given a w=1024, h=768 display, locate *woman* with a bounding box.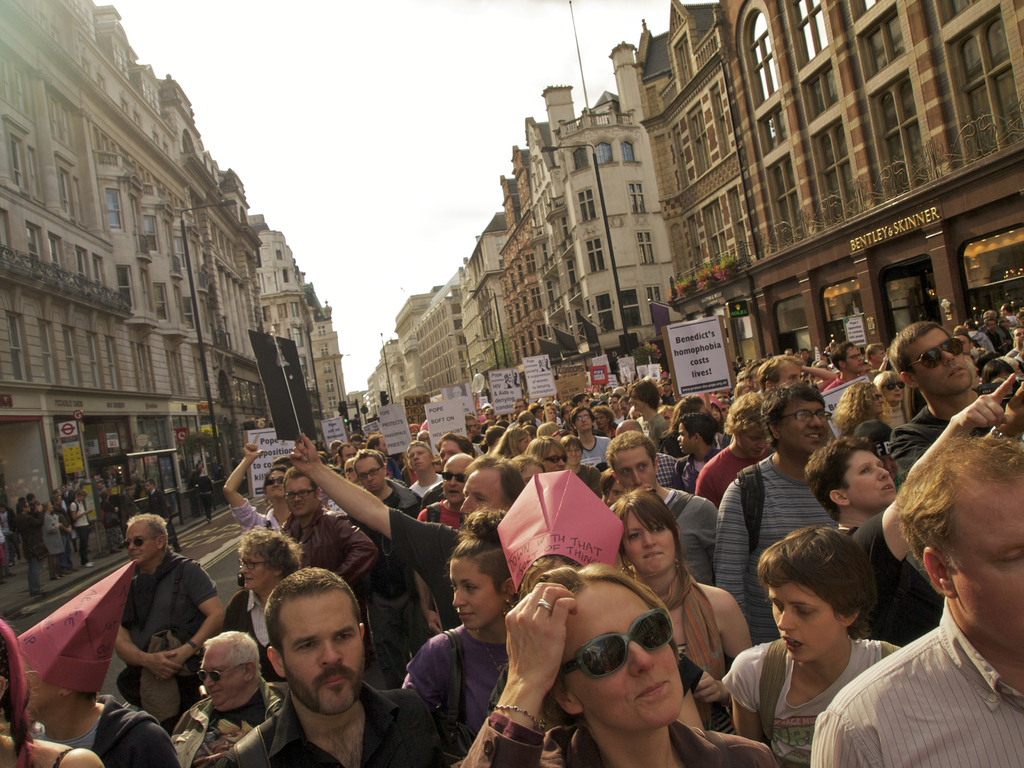
Located: <box>609,485,751,732</box>.
